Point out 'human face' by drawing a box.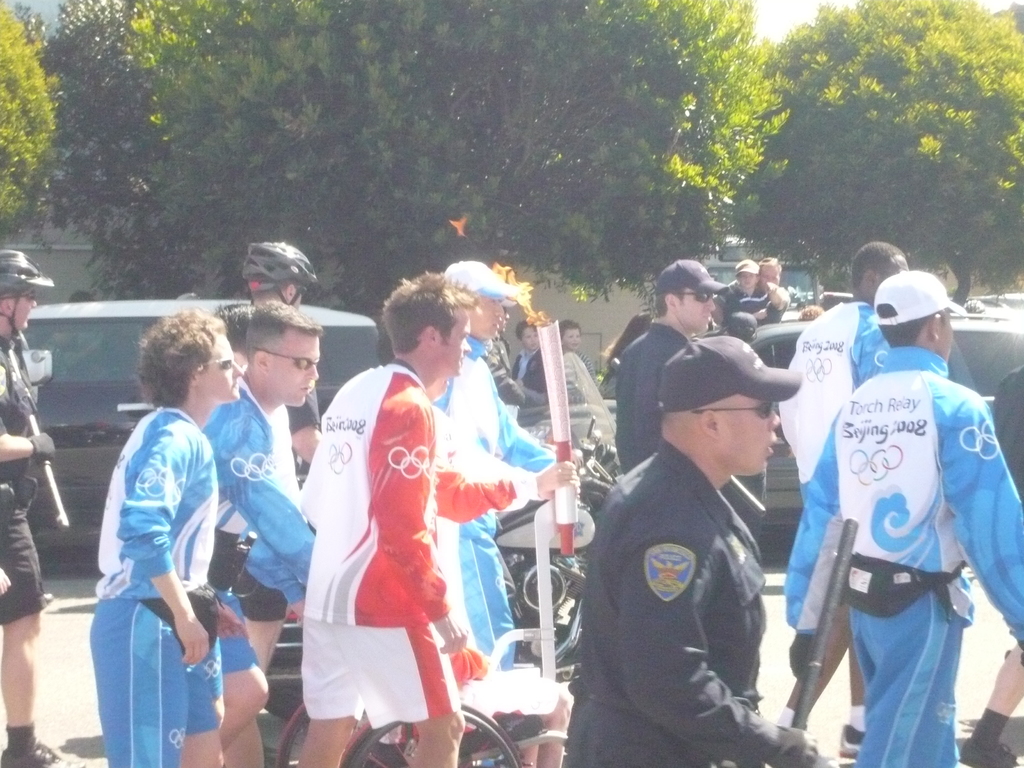
locate(195, 336, 243, 401).
